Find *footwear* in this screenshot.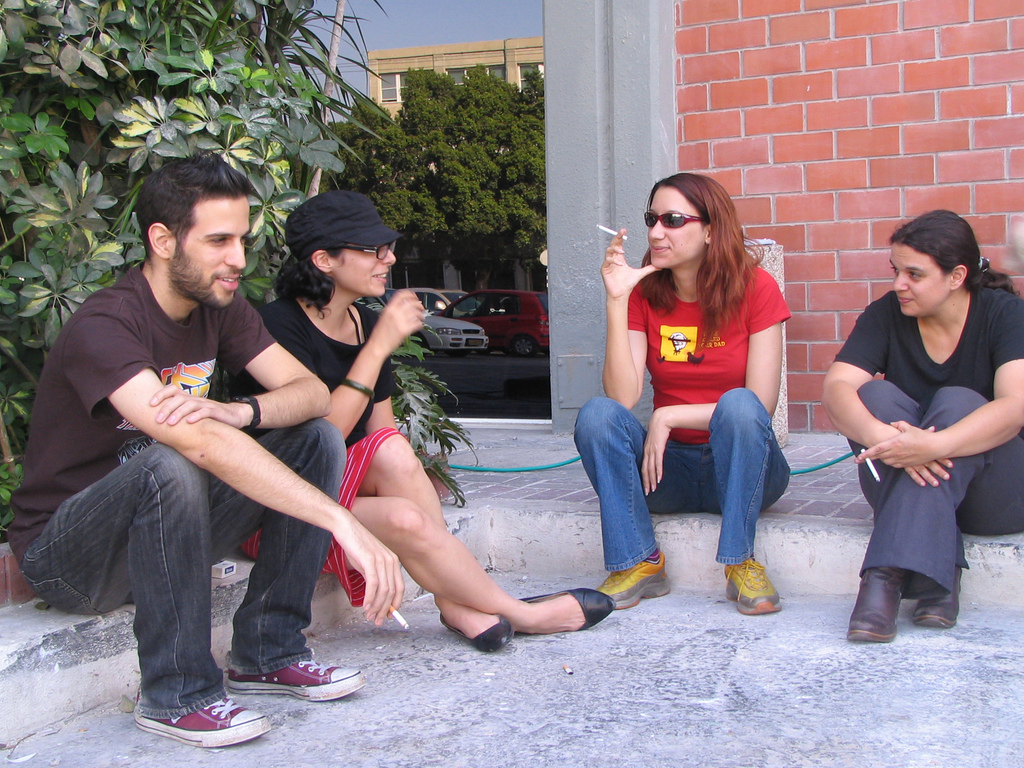
The bounding box for *footwear* is [x1=598, y1=548, x2=670, y2=607].
